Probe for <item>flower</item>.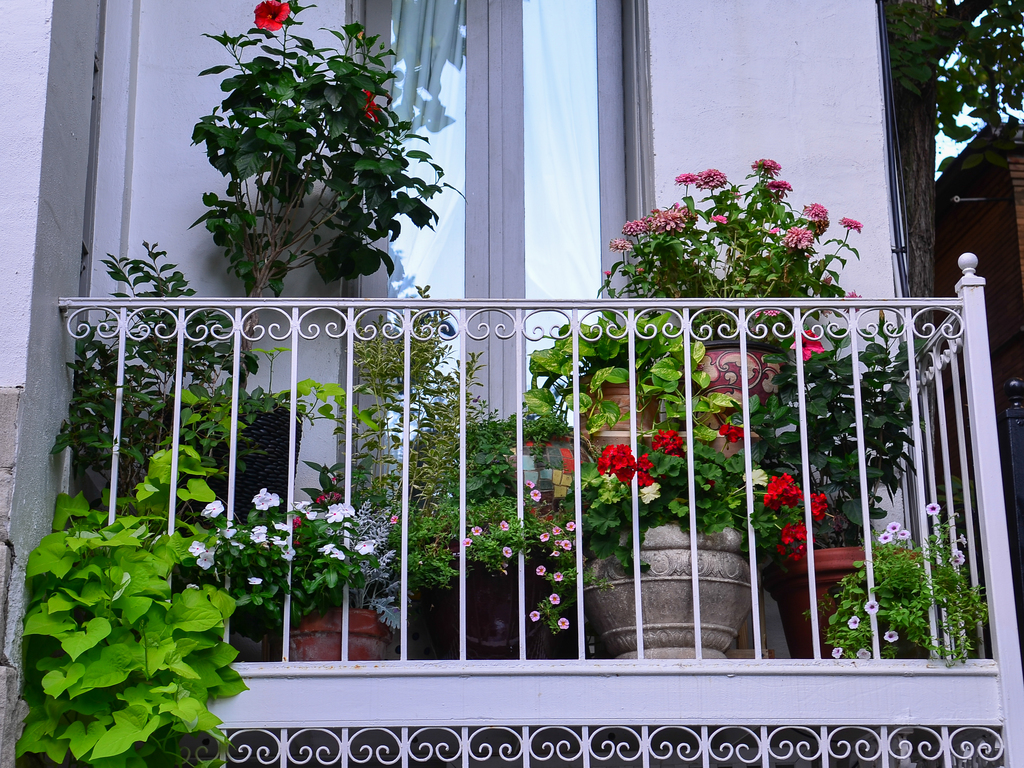
Probe result: l=843, t=216, r=863, b=231.
